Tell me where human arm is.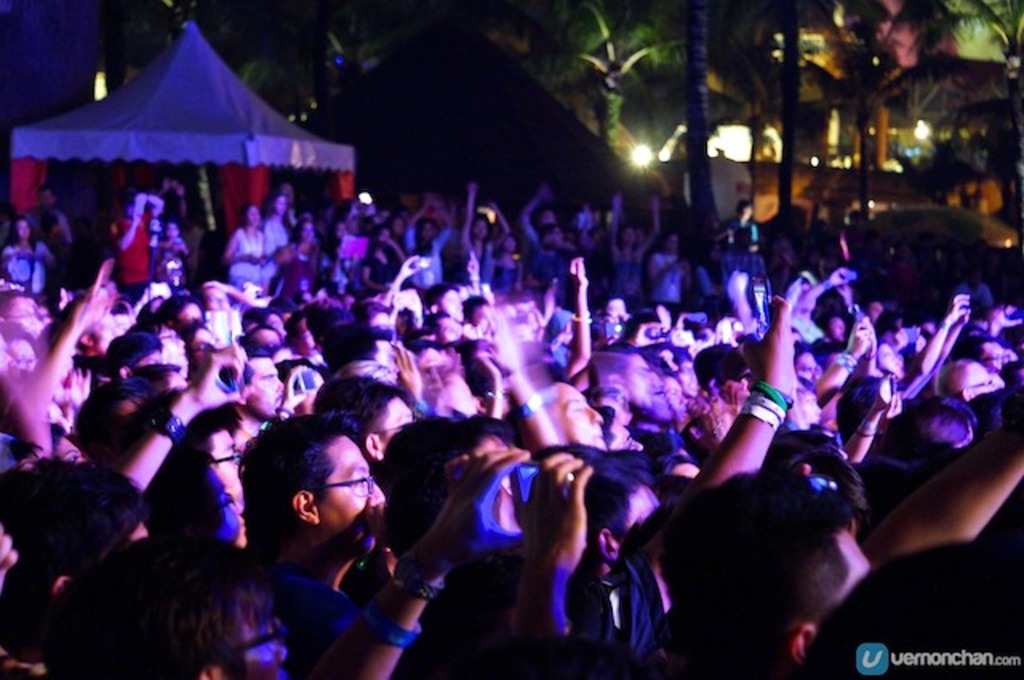
human arm is at pyautogui.locateOnScreen(614, 315, 664, 349).
